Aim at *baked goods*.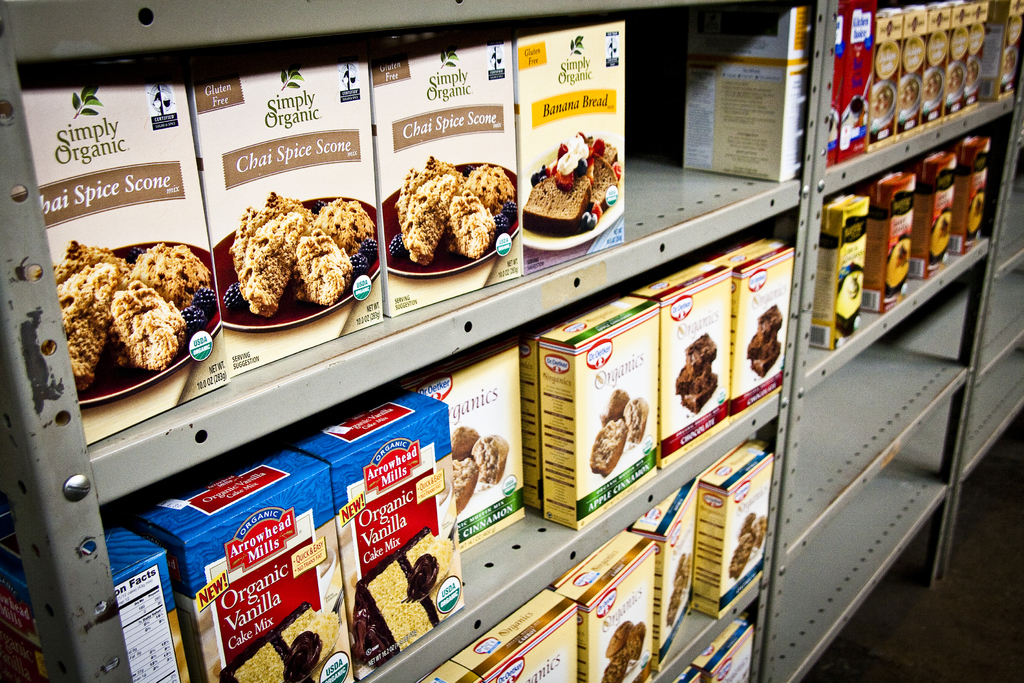
Aimed at select_region(964, 61, 980, 85).
